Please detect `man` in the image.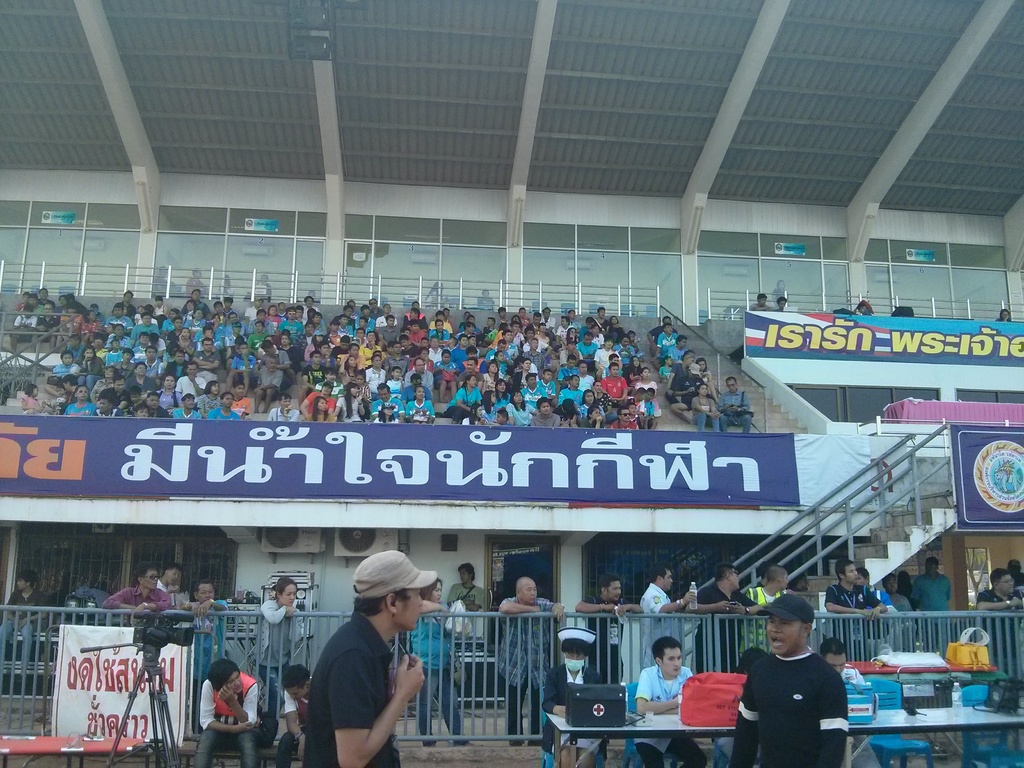
x1=273 y1=664 x2=312 y2=767.
